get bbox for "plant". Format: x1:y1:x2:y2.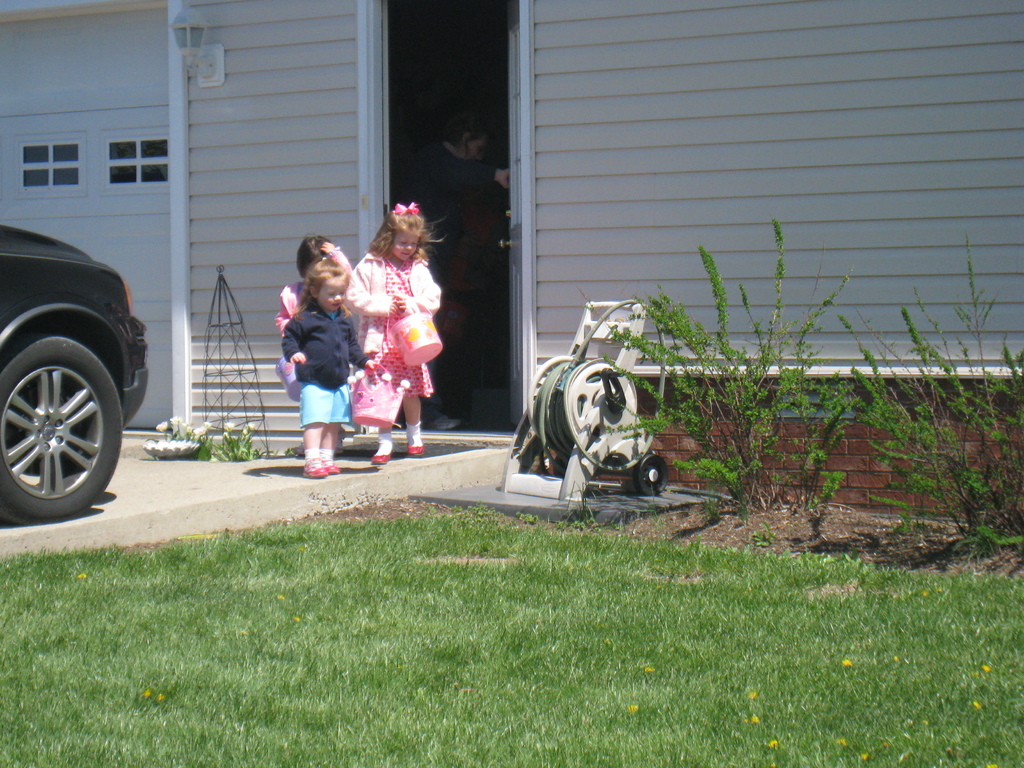
557:230:966:540.
